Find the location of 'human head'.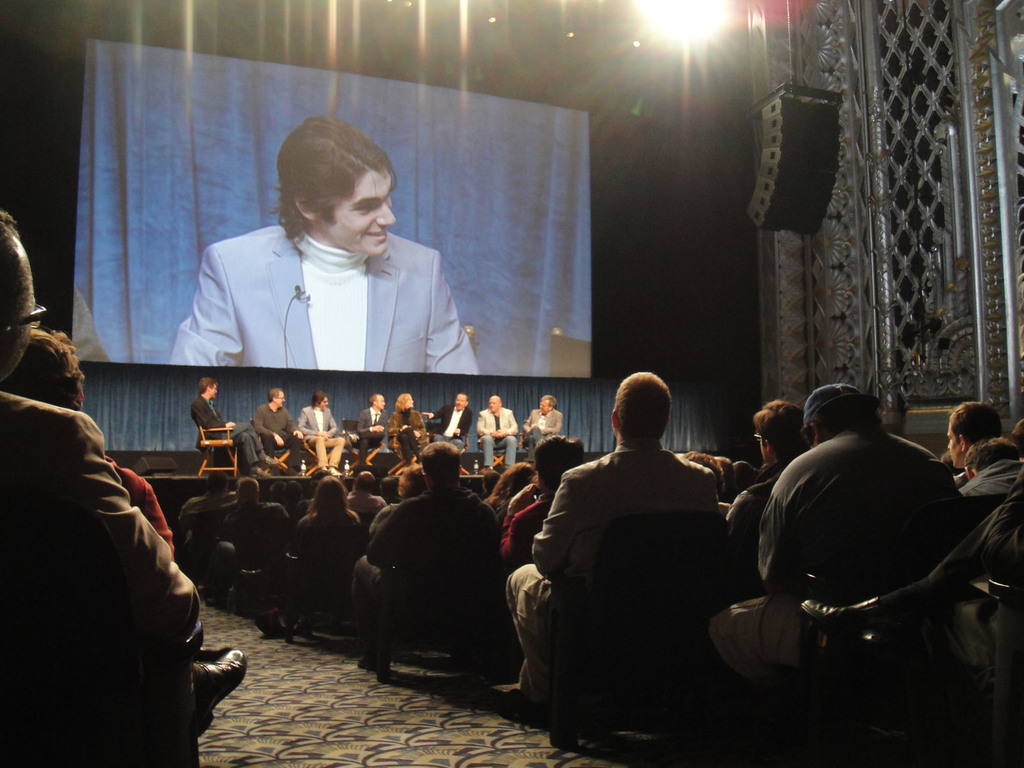
Location: [x1=0, y1=213, x2=37, y2=384].
